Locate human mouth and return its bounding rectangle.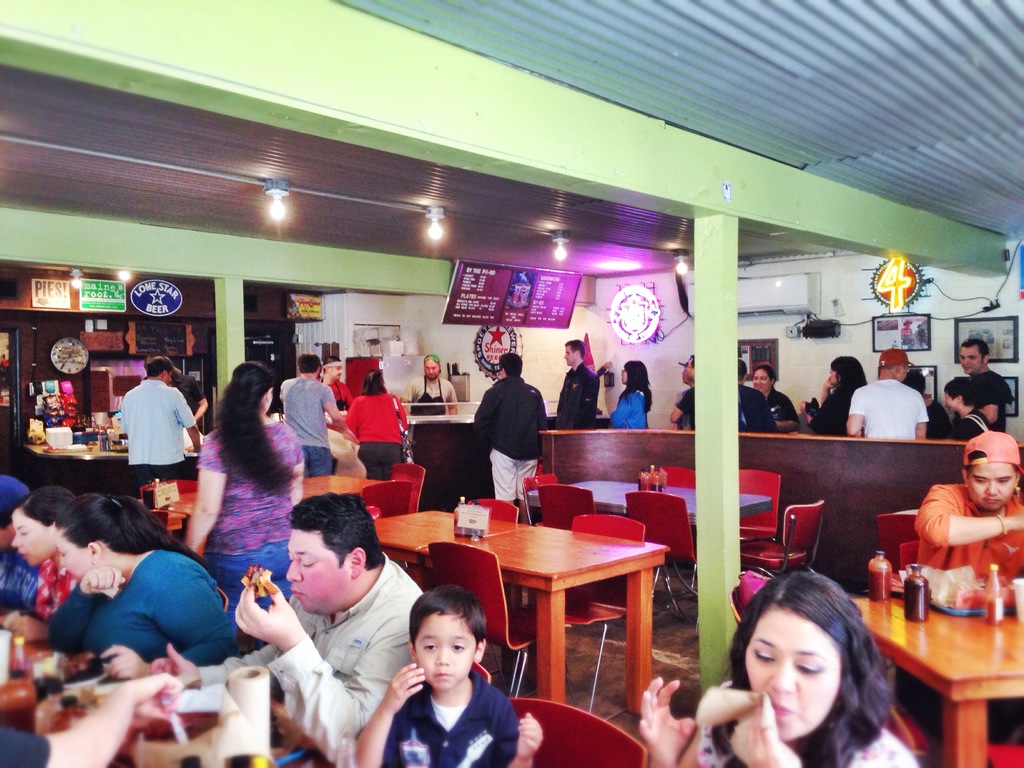
433, 666, 453, 685.
